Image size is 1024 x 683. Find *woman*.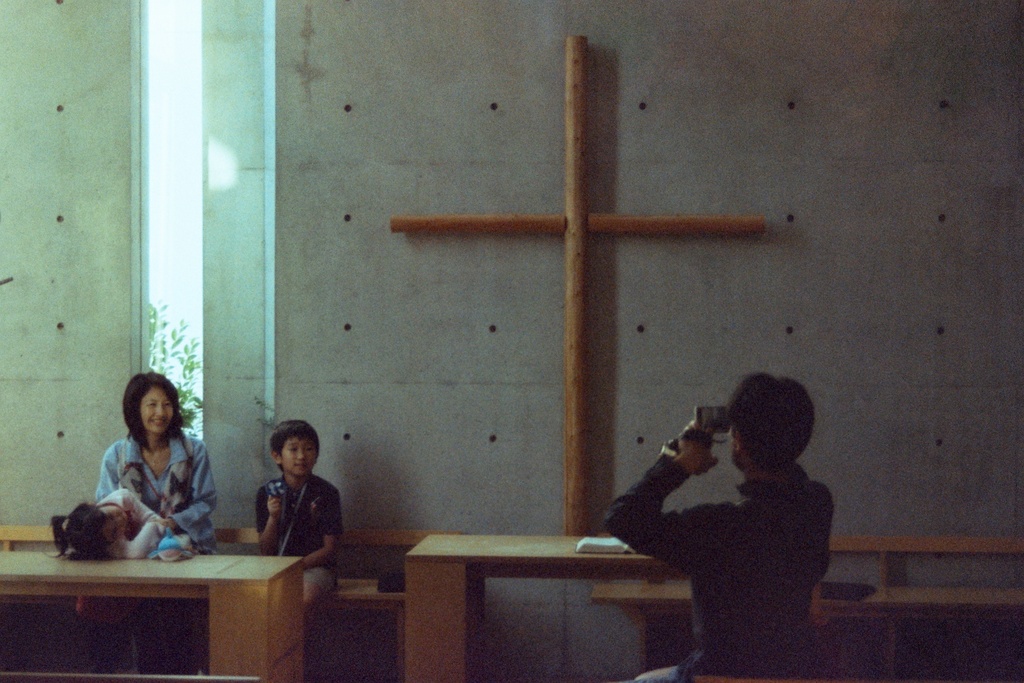
select_region(93, 370, 218, 559).
